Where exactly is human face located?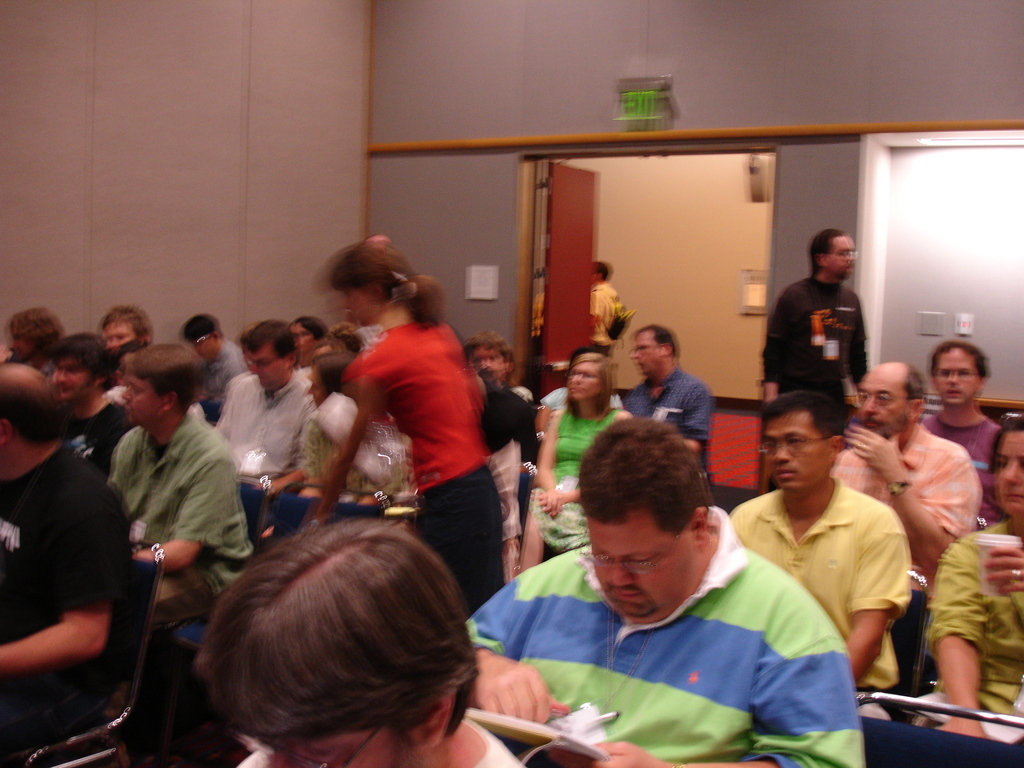
Its bounding box is {"left": 54, "top": 362, "right": 95, "bottom": 401}.
